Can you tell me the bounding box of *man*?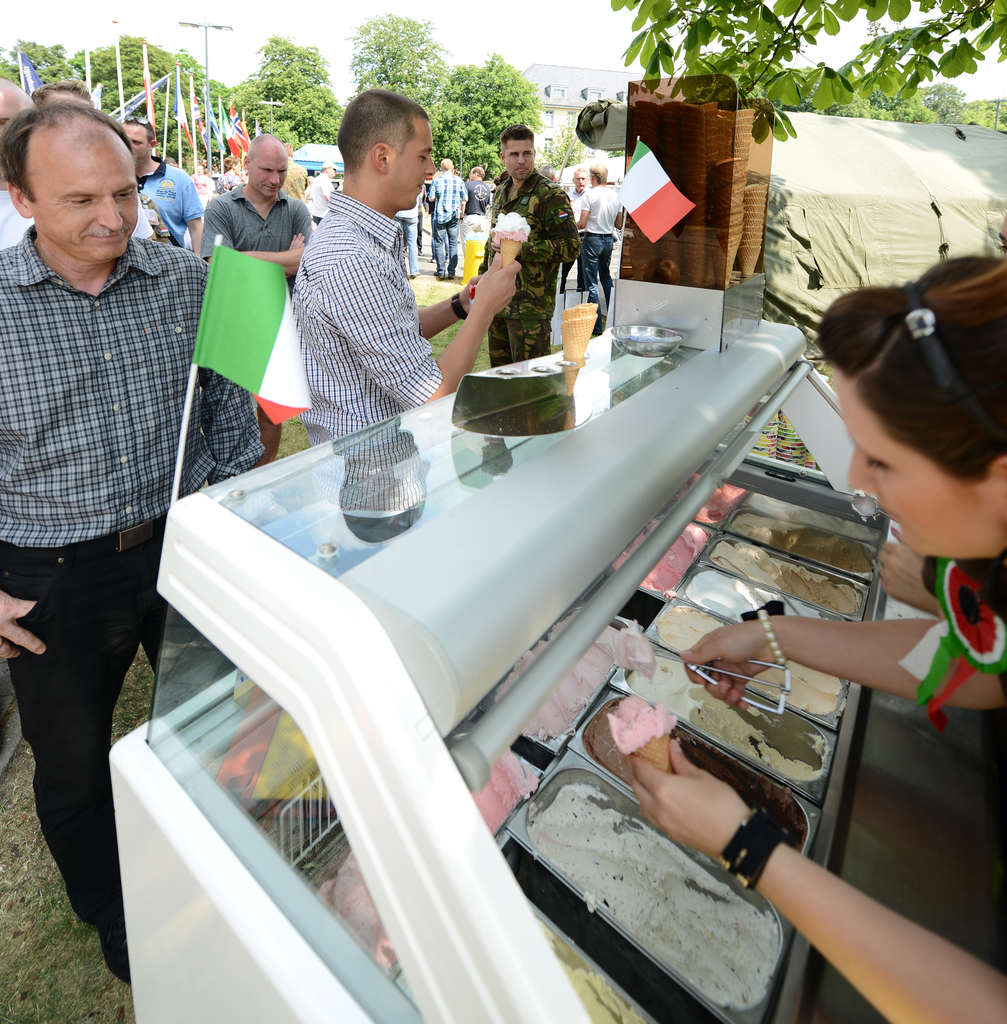
locate(393, 186, 424, 275).
